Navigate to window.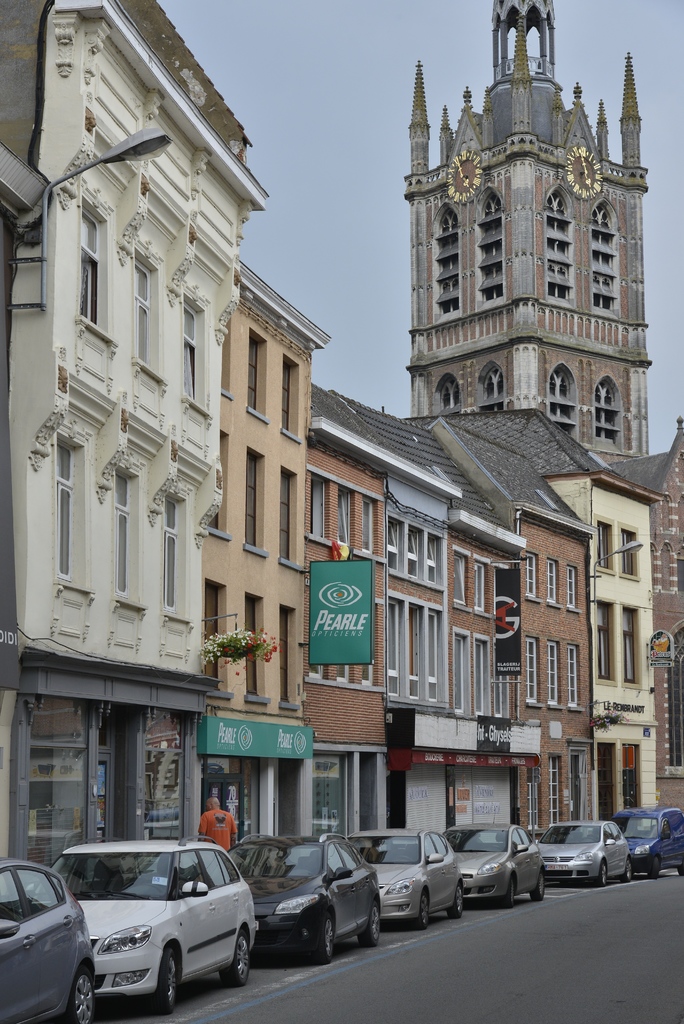
Navigation target: region(245, 598, 264, 699).
